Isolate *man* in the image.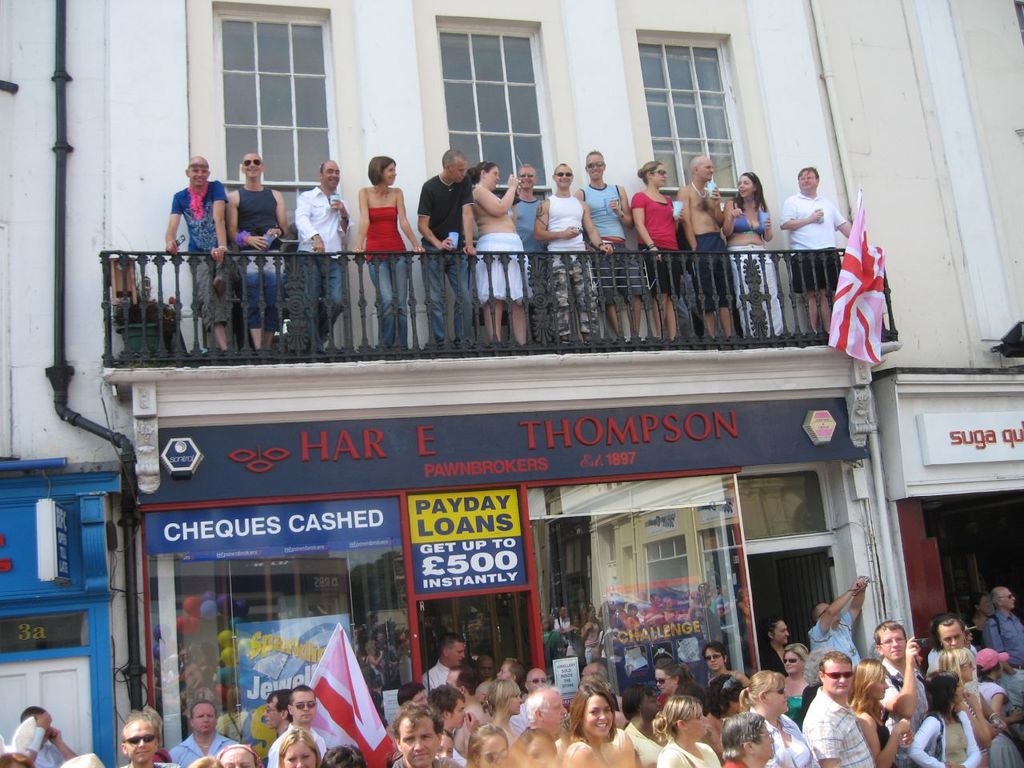
Isolated region: Rect(510, 683, 570, 744).
